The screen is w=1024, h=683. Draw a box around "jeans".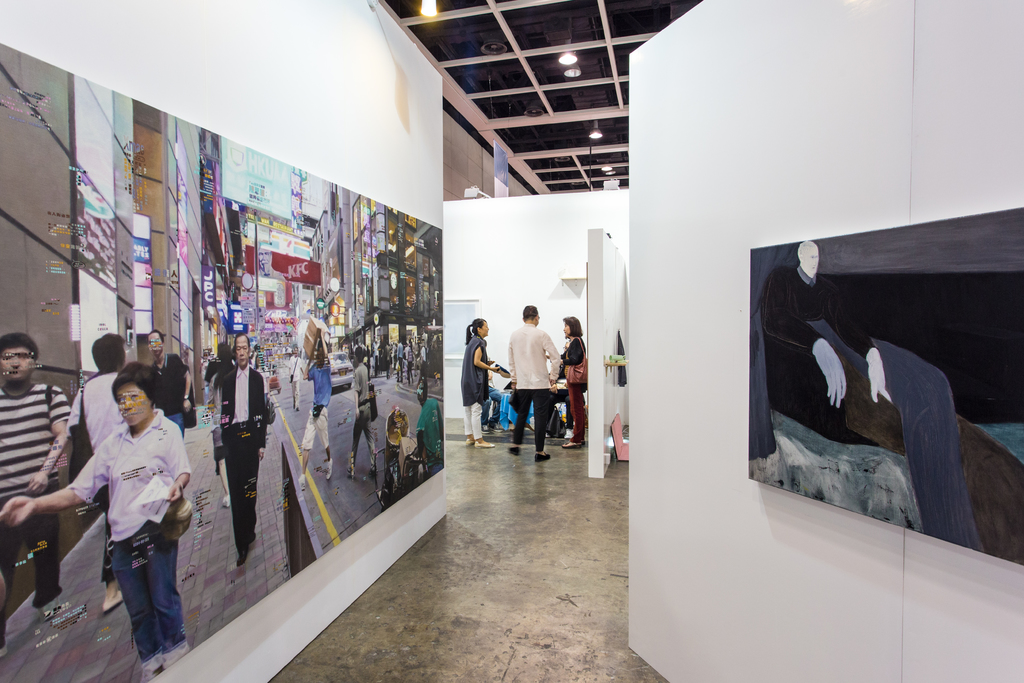
(10,506,60,604).
